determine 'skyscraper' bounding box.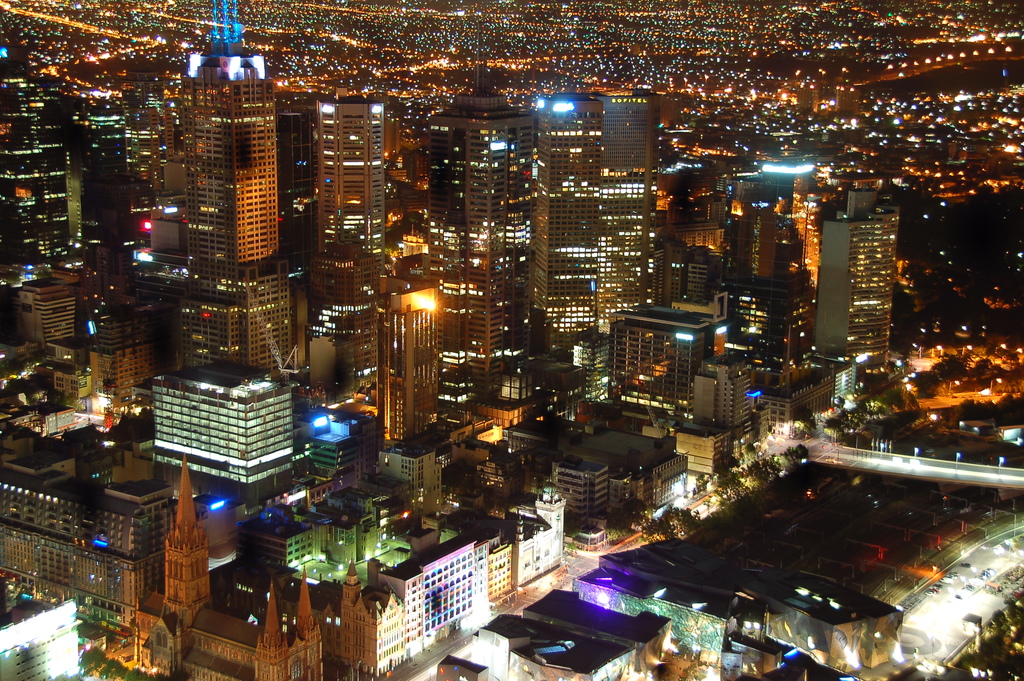
Determined: left=820, top=181, right=893, bottom=372.
